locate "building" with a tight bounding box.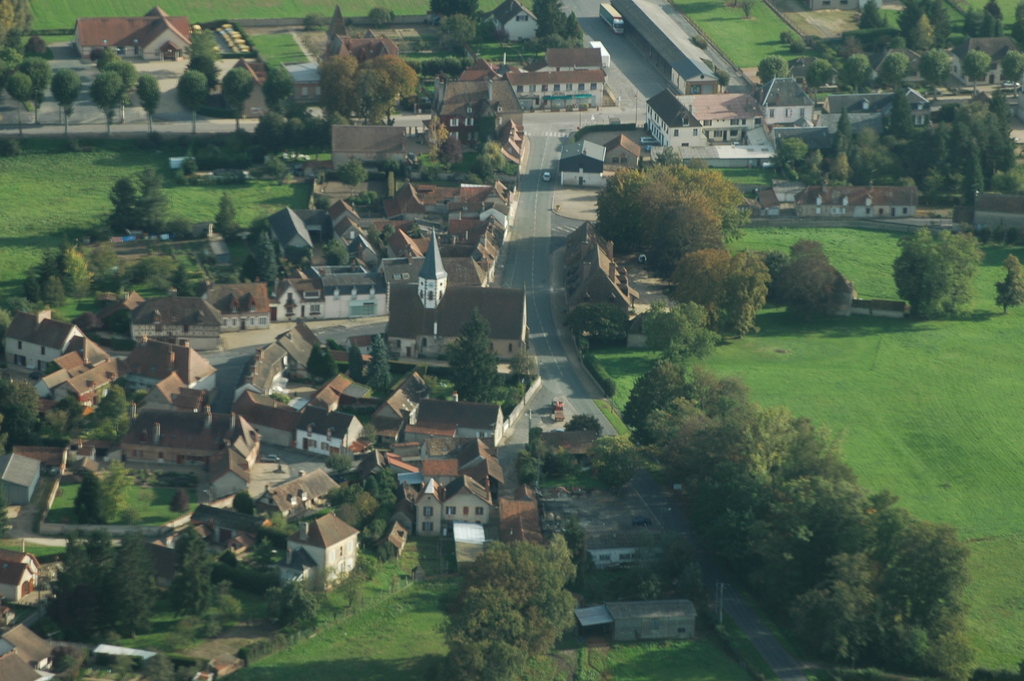
detection(131, 298, 221, 348).
